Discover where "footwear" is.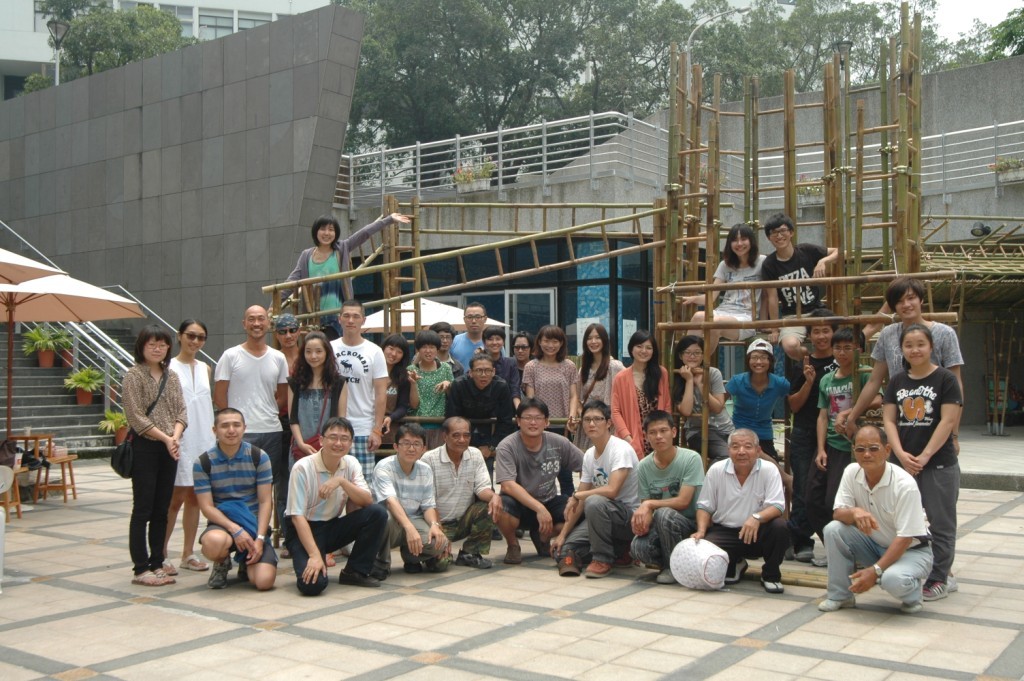
Discovered at Rect(157, 568, 176, 585).
